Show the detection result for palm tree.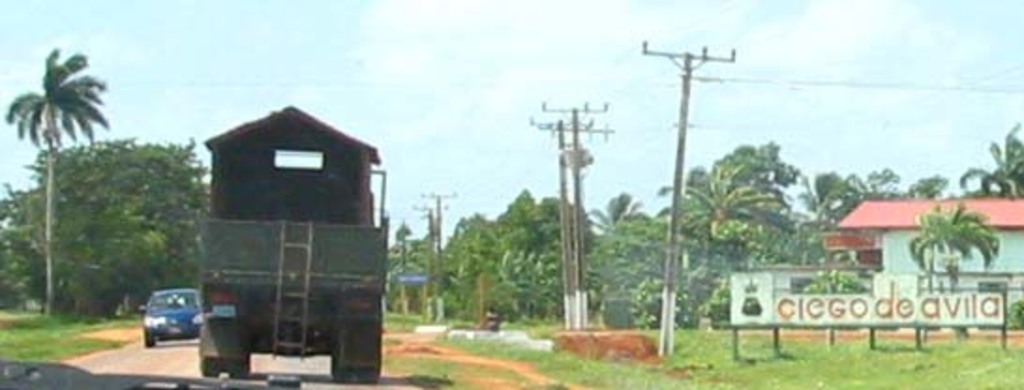
detection(799, 173, 853, 266).
